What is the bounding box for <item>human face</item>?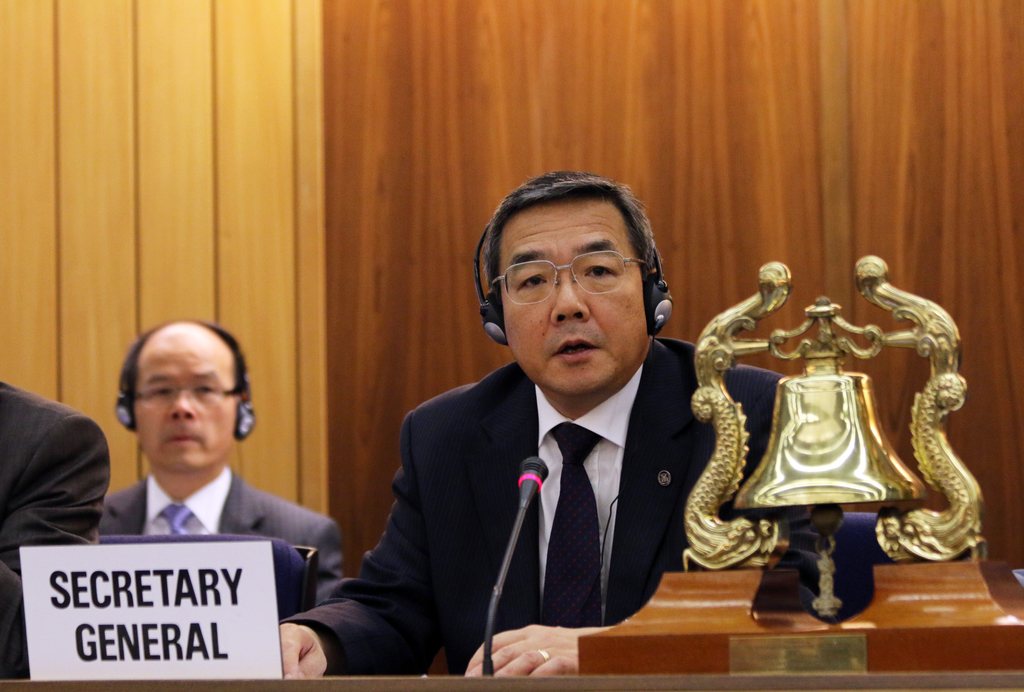
495,193,651,390.
